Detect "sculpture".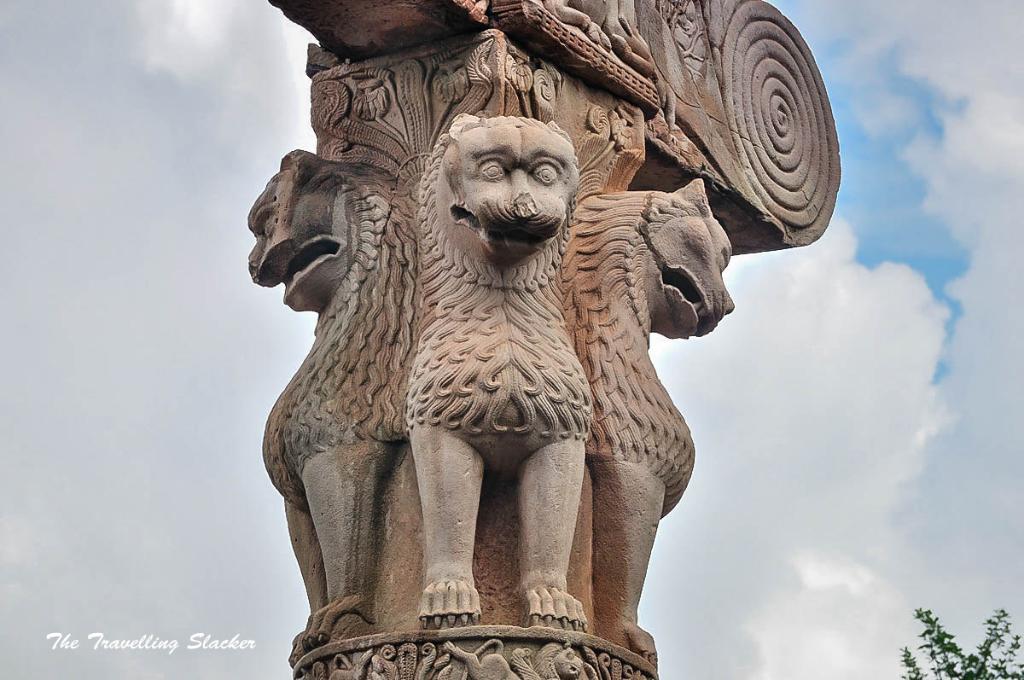
Detected at (235, 135, 403, 666).
